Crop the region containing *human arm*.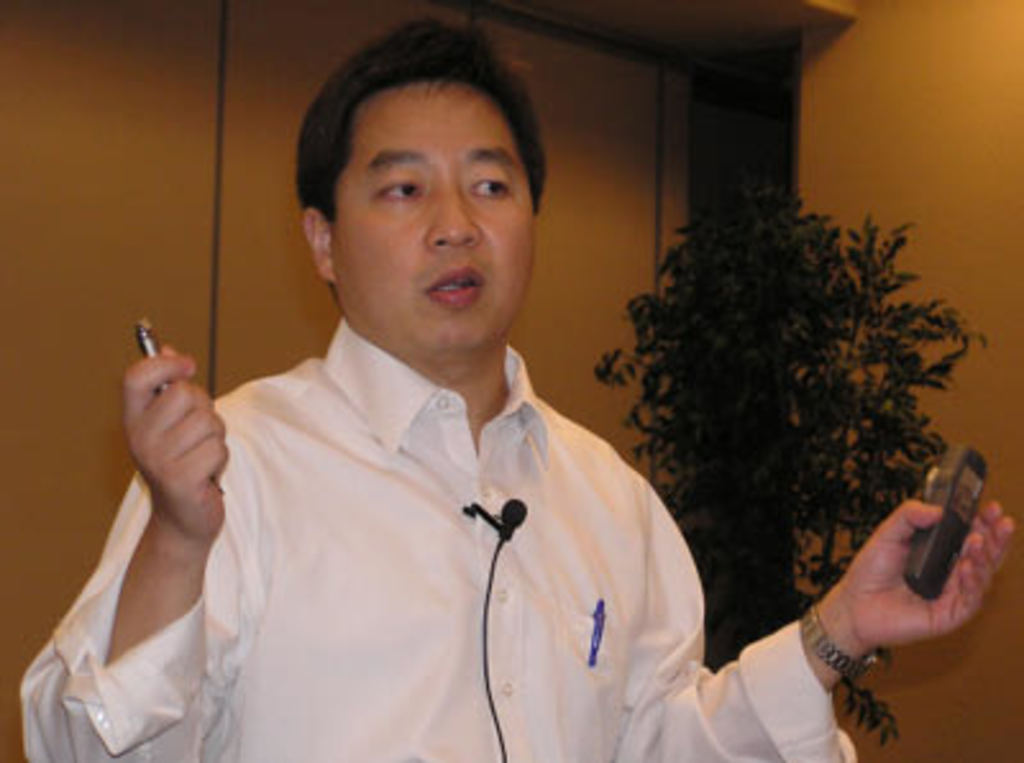
Crop region: 46/333/323/719.
